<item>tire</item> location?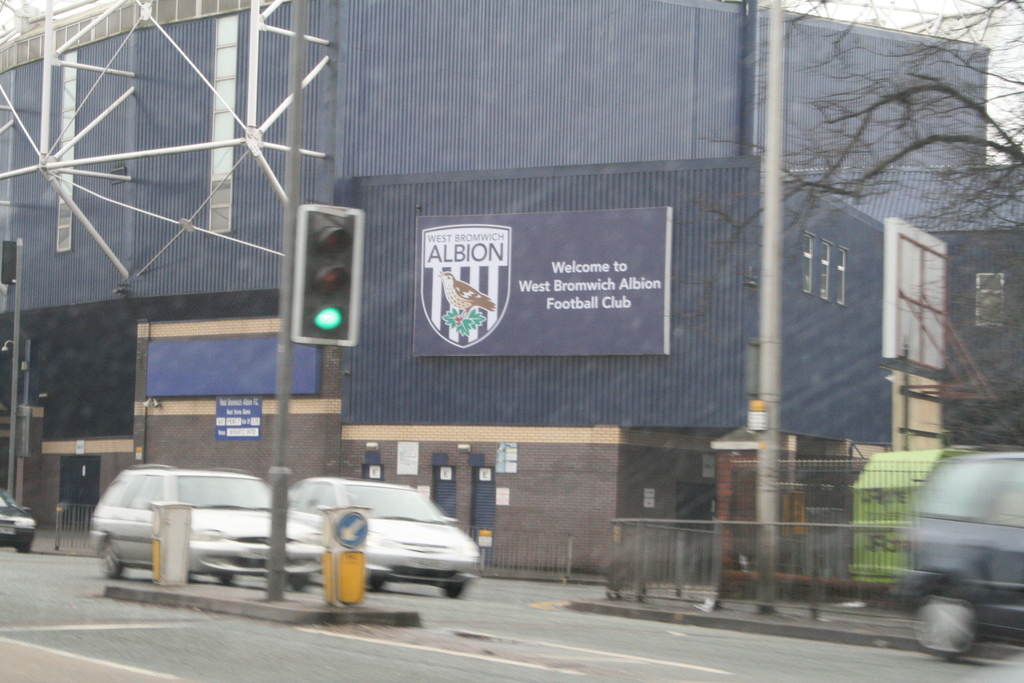
locate(904, 582, 982, 661)
